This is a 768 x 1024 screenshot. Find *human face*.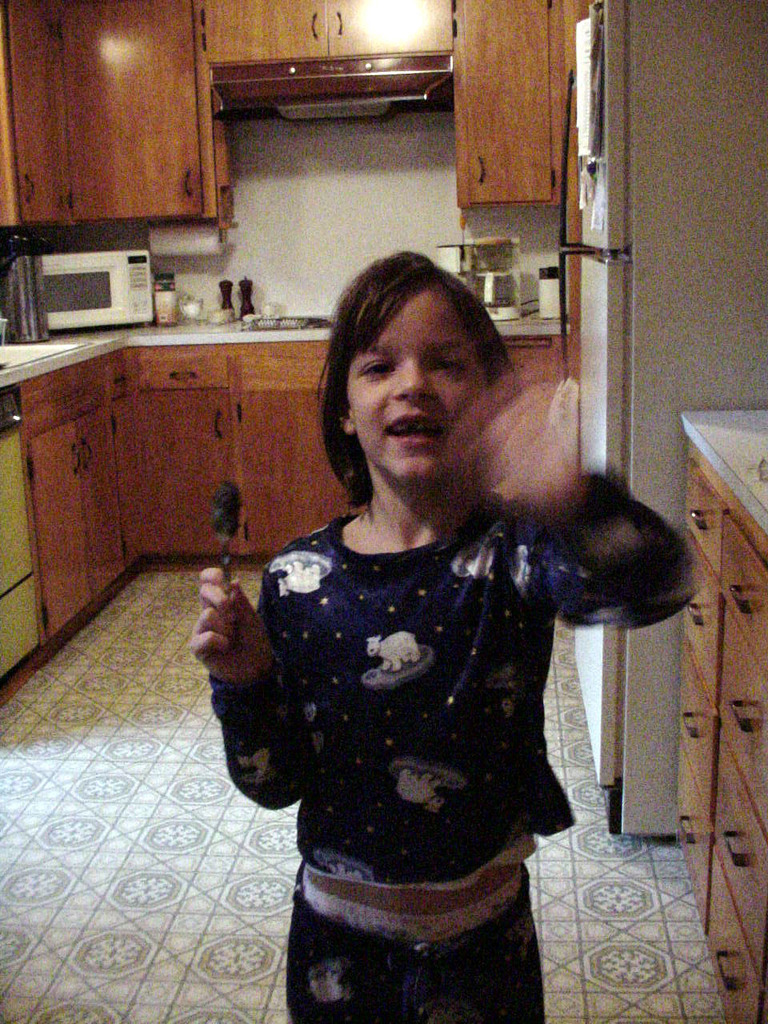
Bounding box: crop(346, 297, 490, 489).
